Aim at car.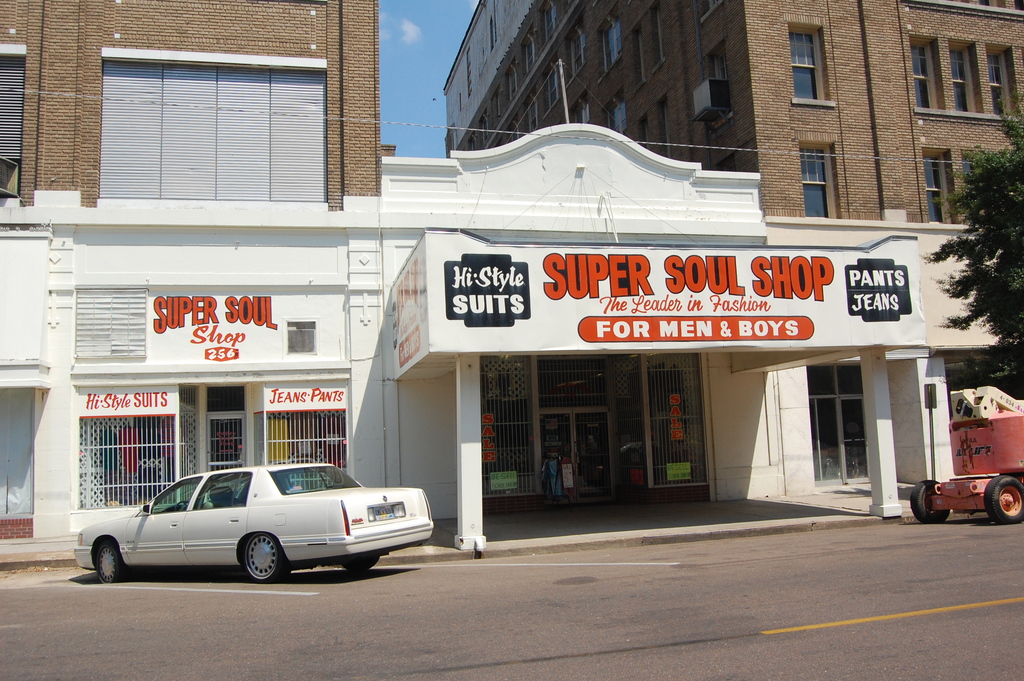
Aimed at detection(40, 467, 445, 596).
